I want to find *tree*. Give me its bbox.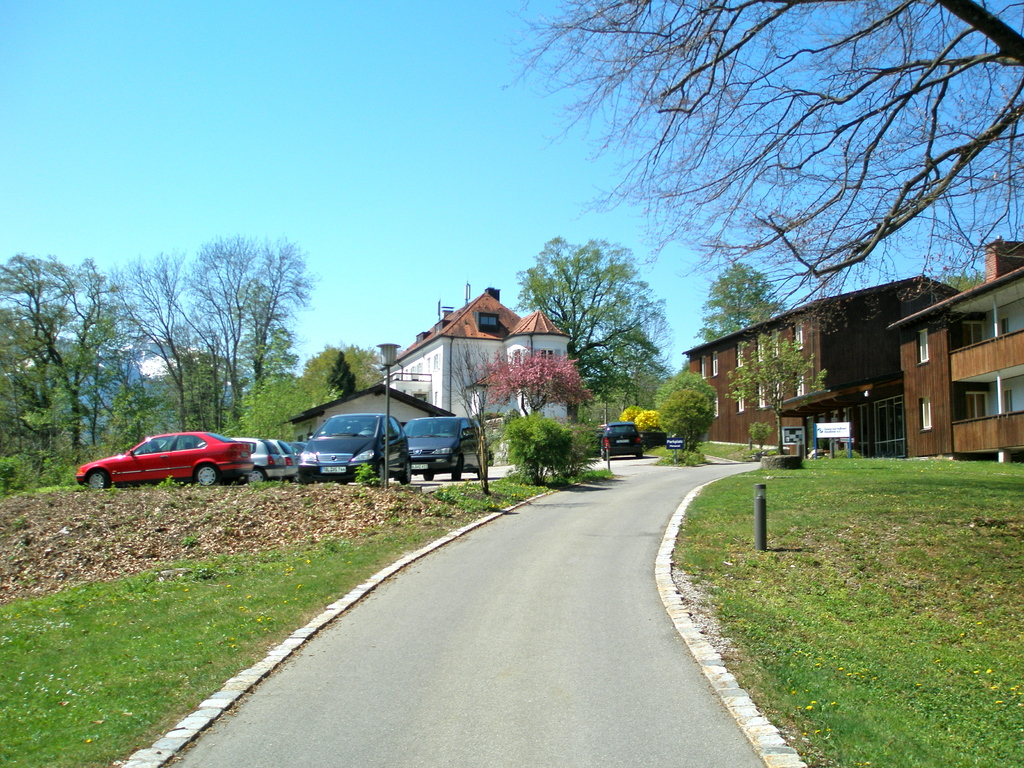
region(431, 320, 529, 515).
